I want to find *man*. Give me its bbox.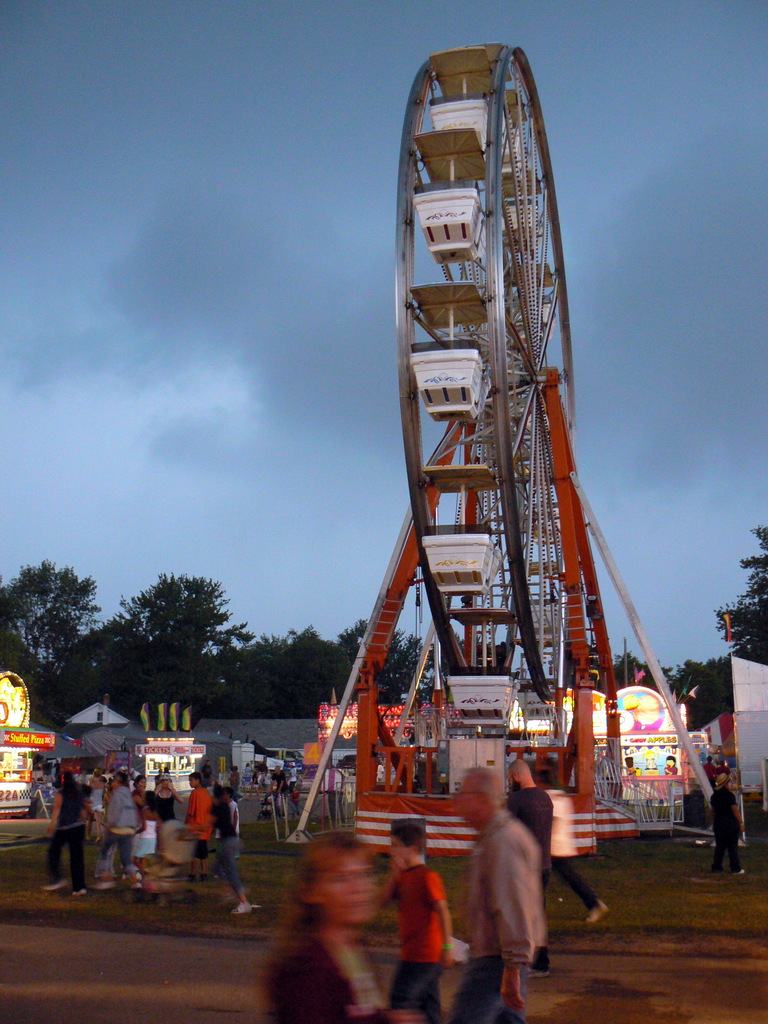
[506, 760, 552, 975].
